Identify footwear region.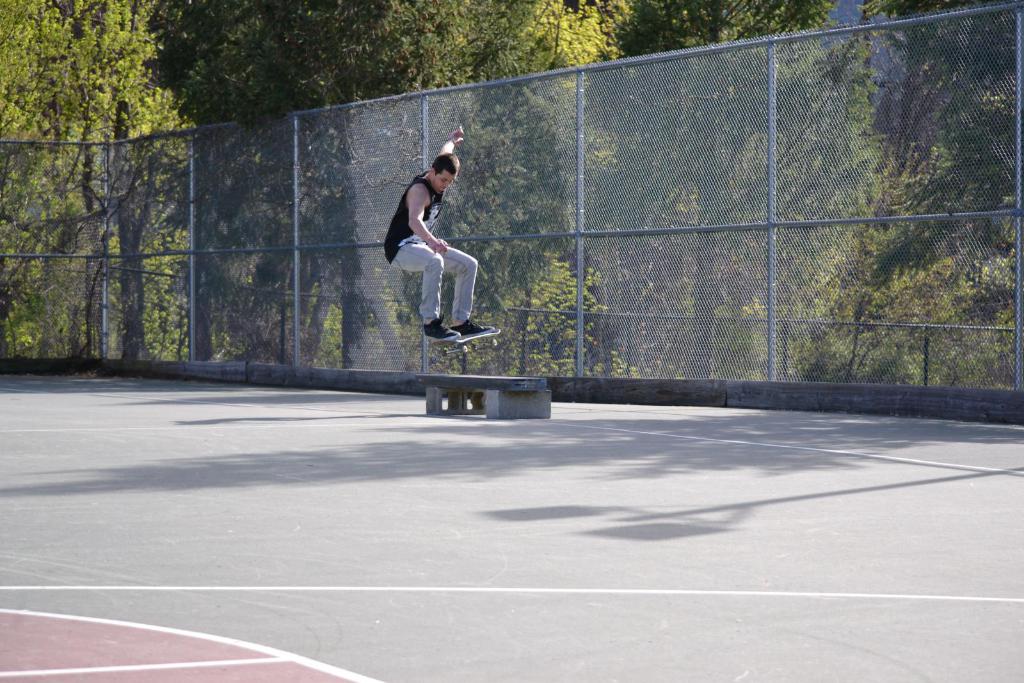
Region: {"left": 426, "top": 317, "right": 463, "bottom": 346}.
